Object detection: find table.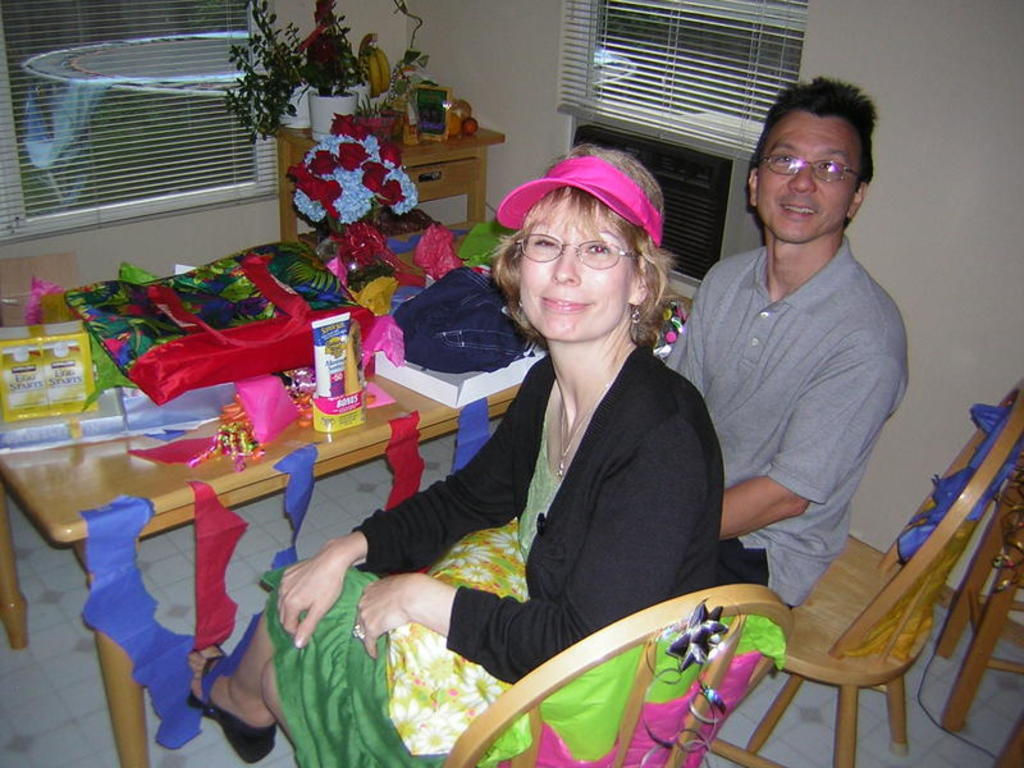
box=[0, 216, 694, 767].
